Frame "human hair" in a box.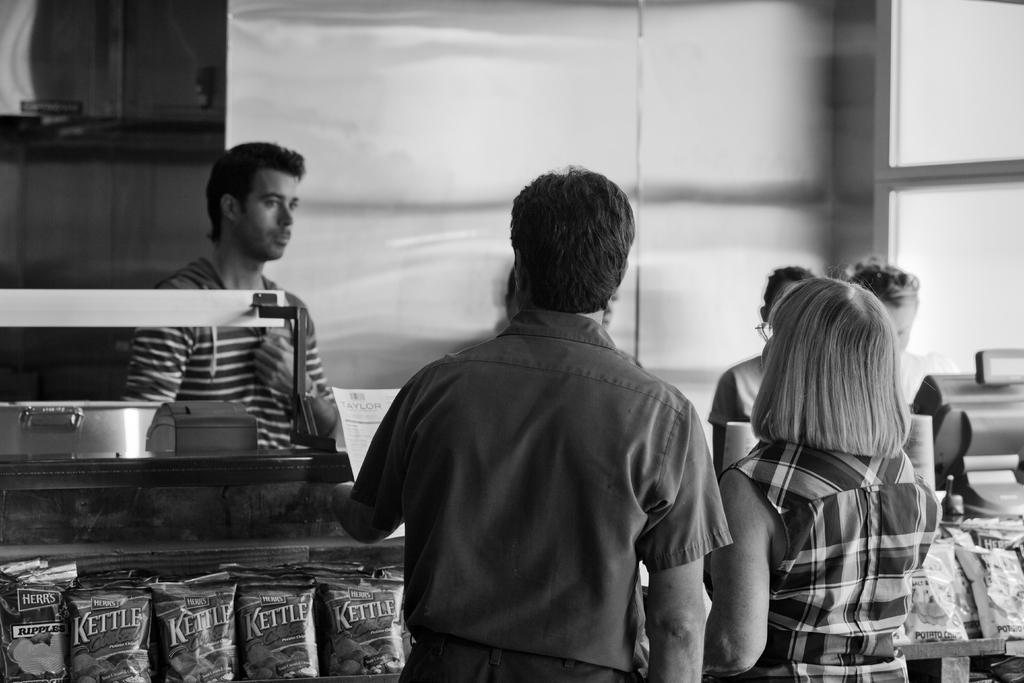
(left=491, top=169, right=636, bottom=315).
